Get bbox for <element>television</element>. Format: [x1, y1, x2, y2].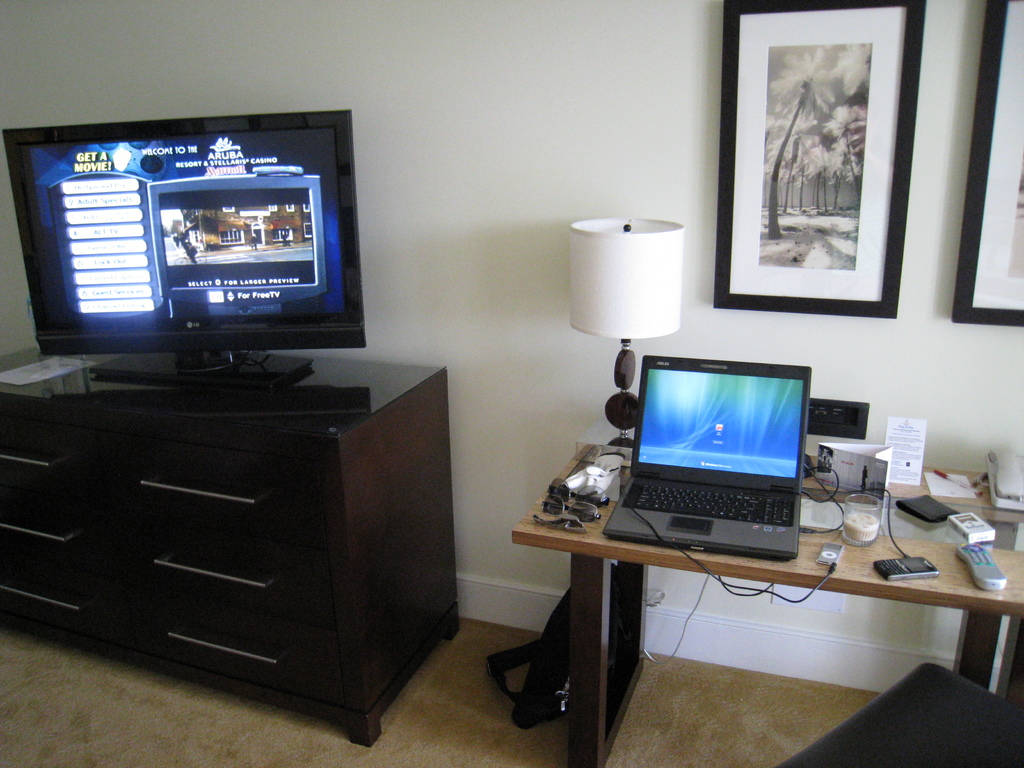
[2, 120, 363, 396].
